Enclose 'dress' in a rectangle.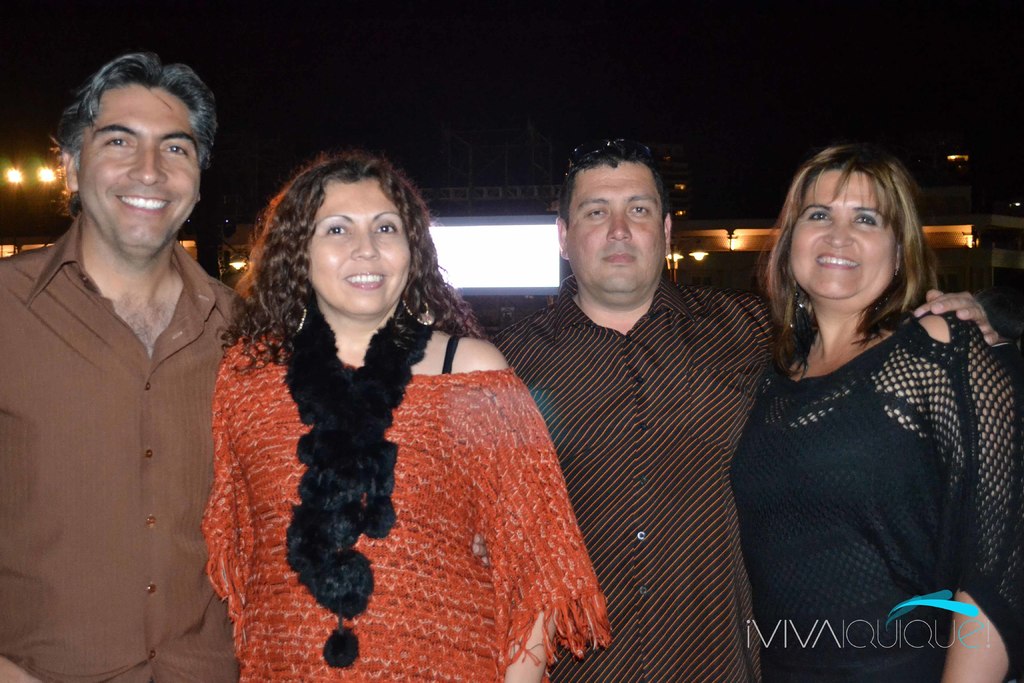
rect(201, 329, 600, 682).
